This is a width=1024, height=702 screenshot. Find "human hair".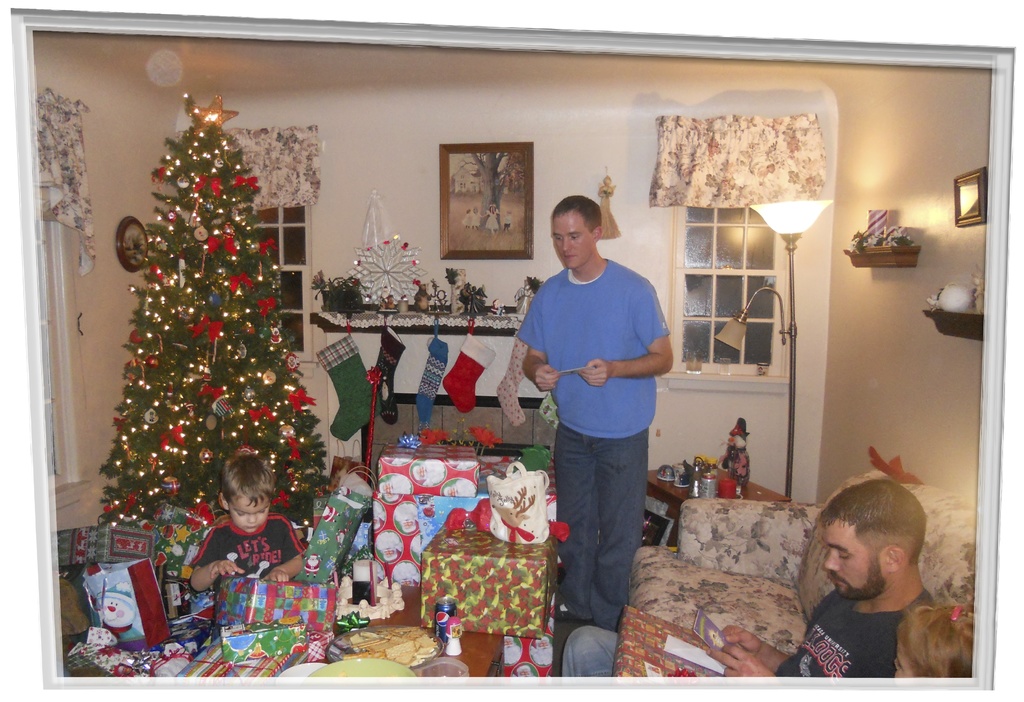
Bounding box: (548,191,601,232).
